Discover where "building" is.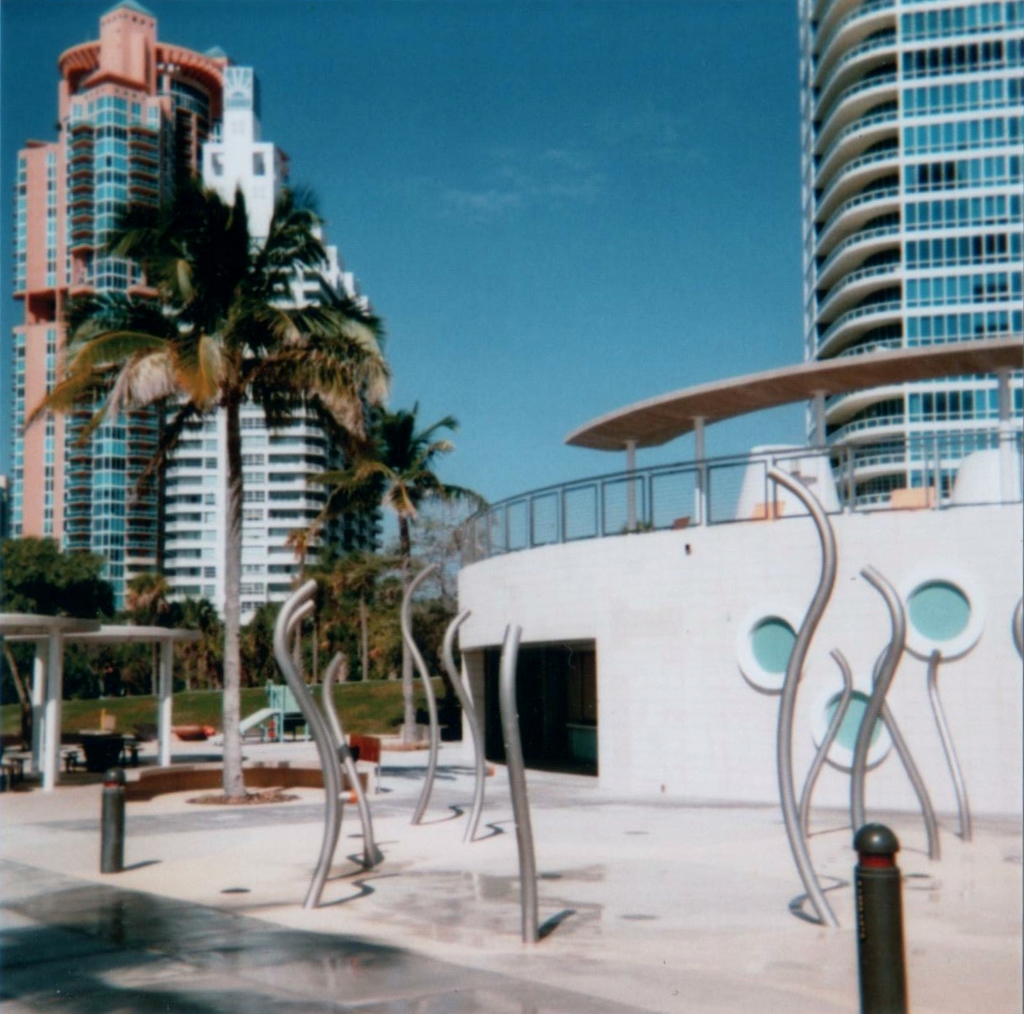
Discovered at [11,3,236,622].
